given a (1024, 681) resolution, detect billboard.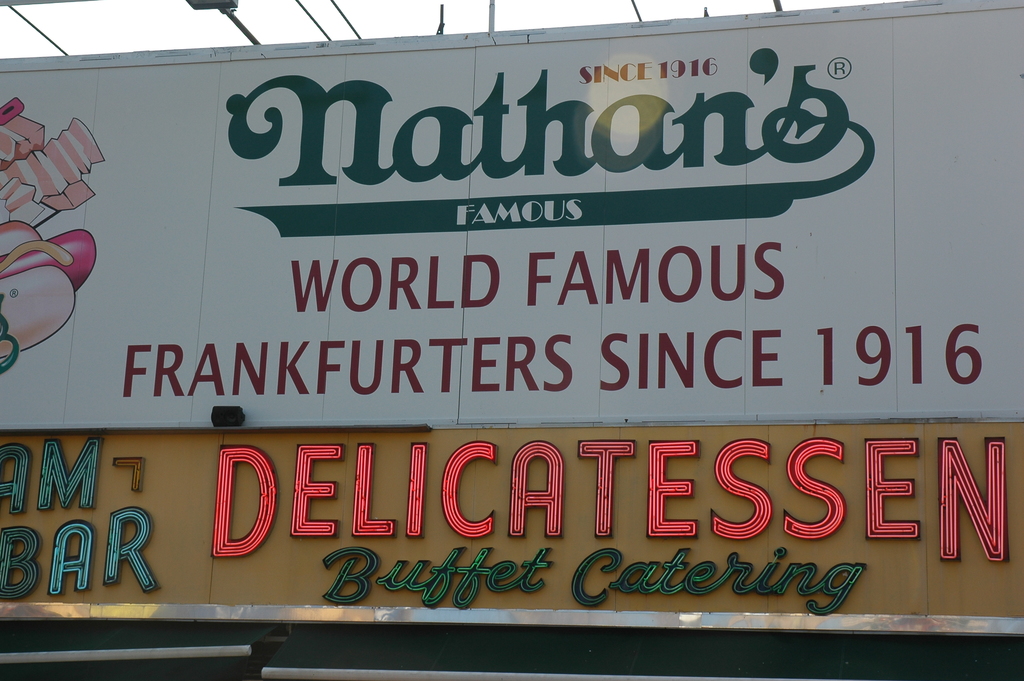
BBox(3, 0, 1023, 639).
